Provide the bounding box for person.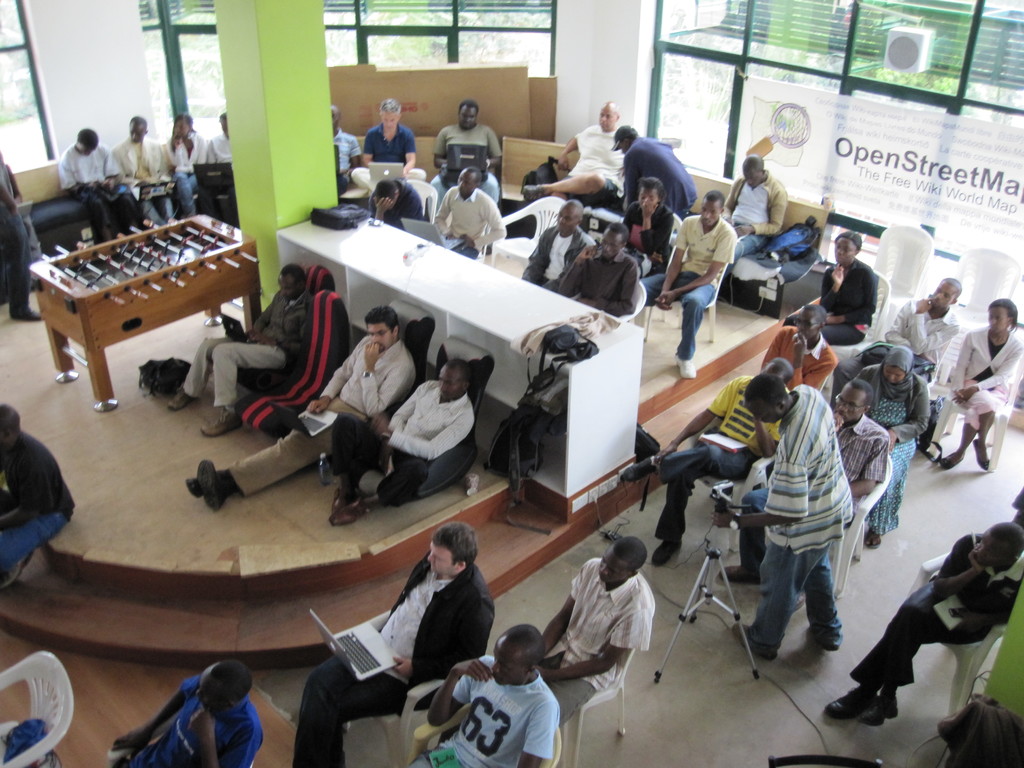
x1=162, y1=109, x2=214, y2=216.
